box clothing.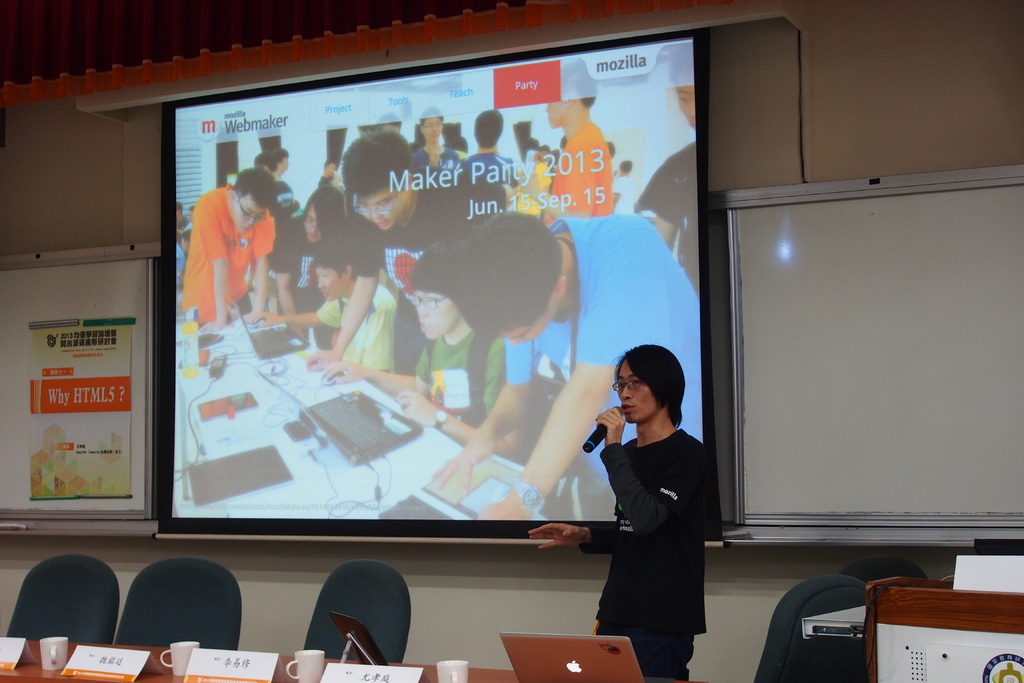
detection(177, 167, 283, 336).
